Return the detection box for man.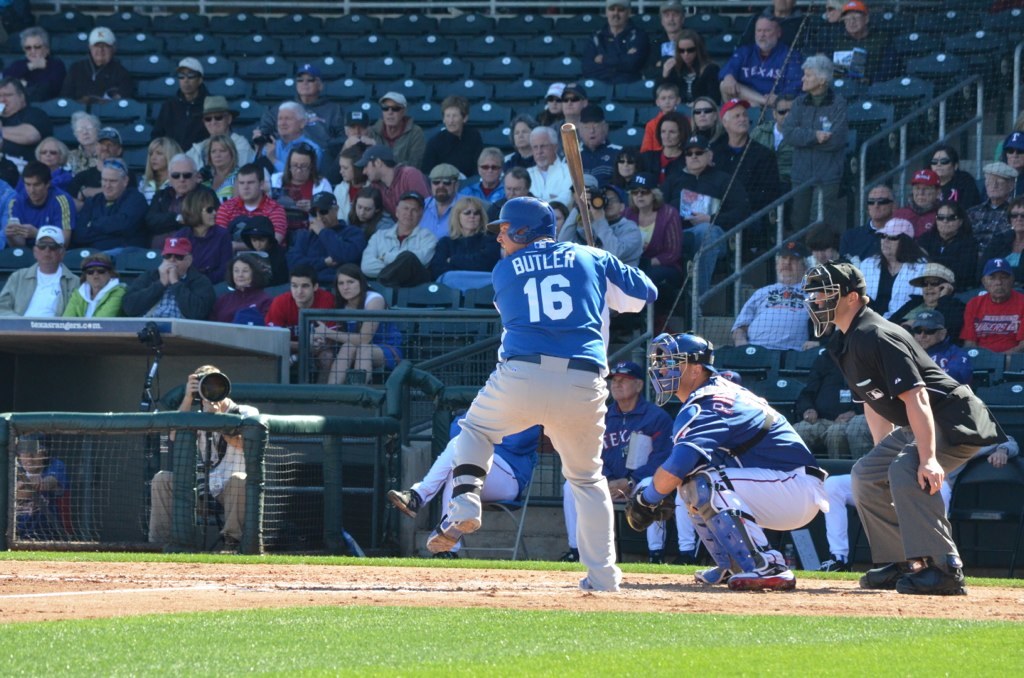
select_region(582, 0, 658, 85).
